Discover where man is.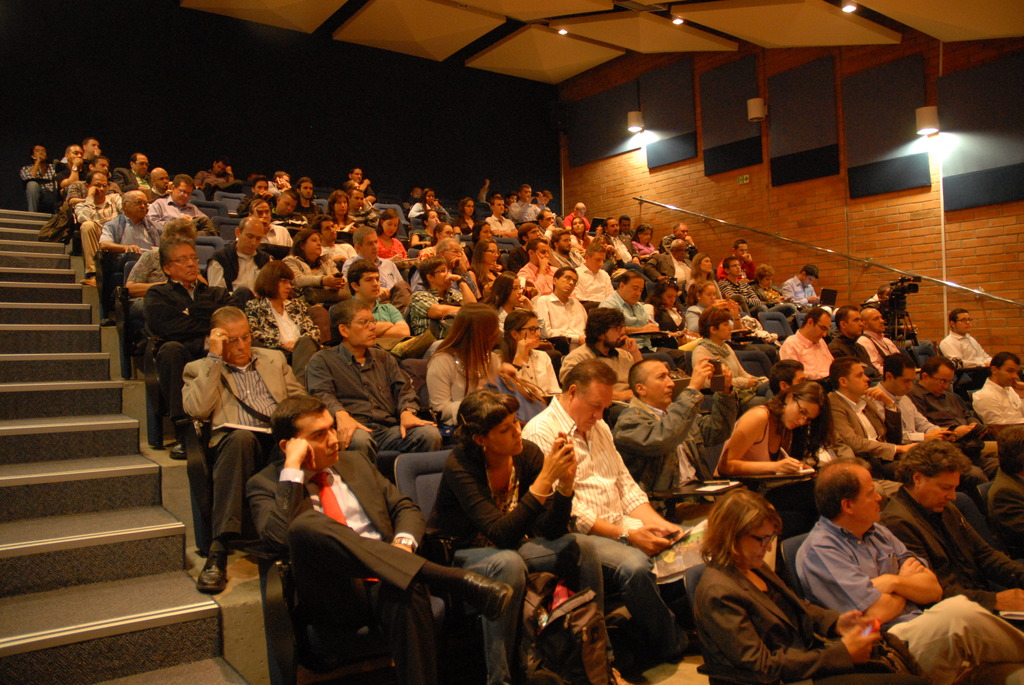
Discovered at bbox=(183, 303, 303, 594).
